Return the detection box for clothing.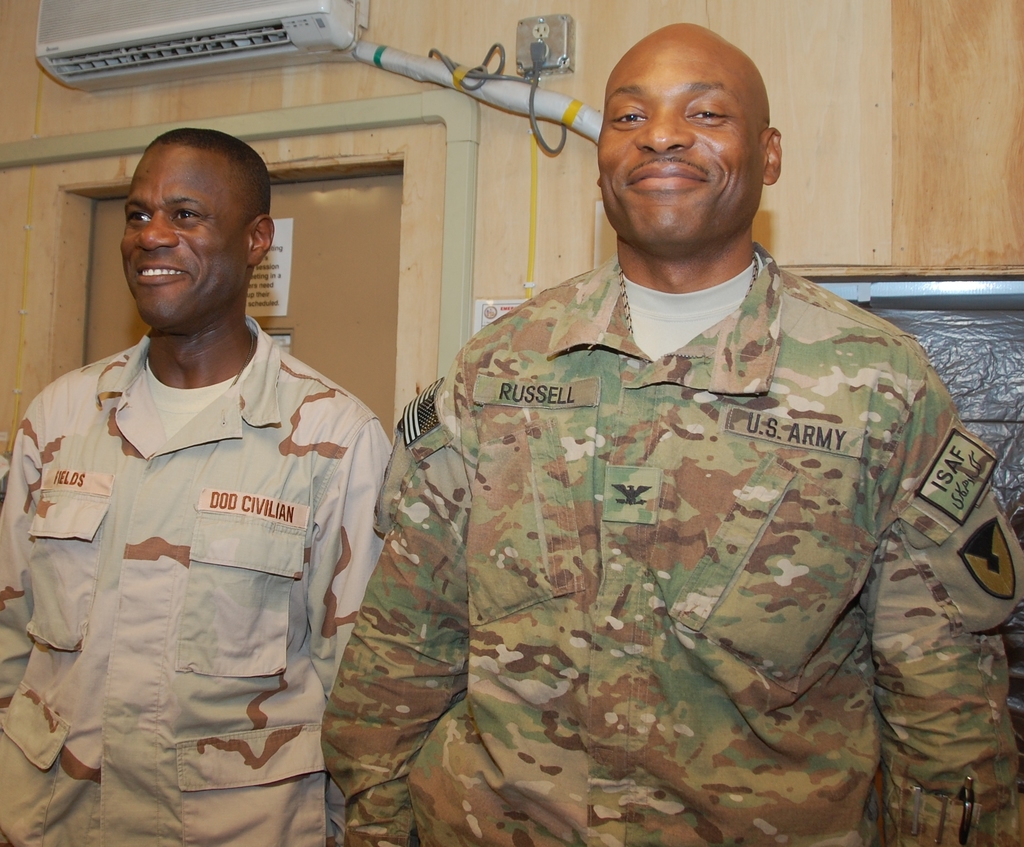
[318,253,1023,846].
